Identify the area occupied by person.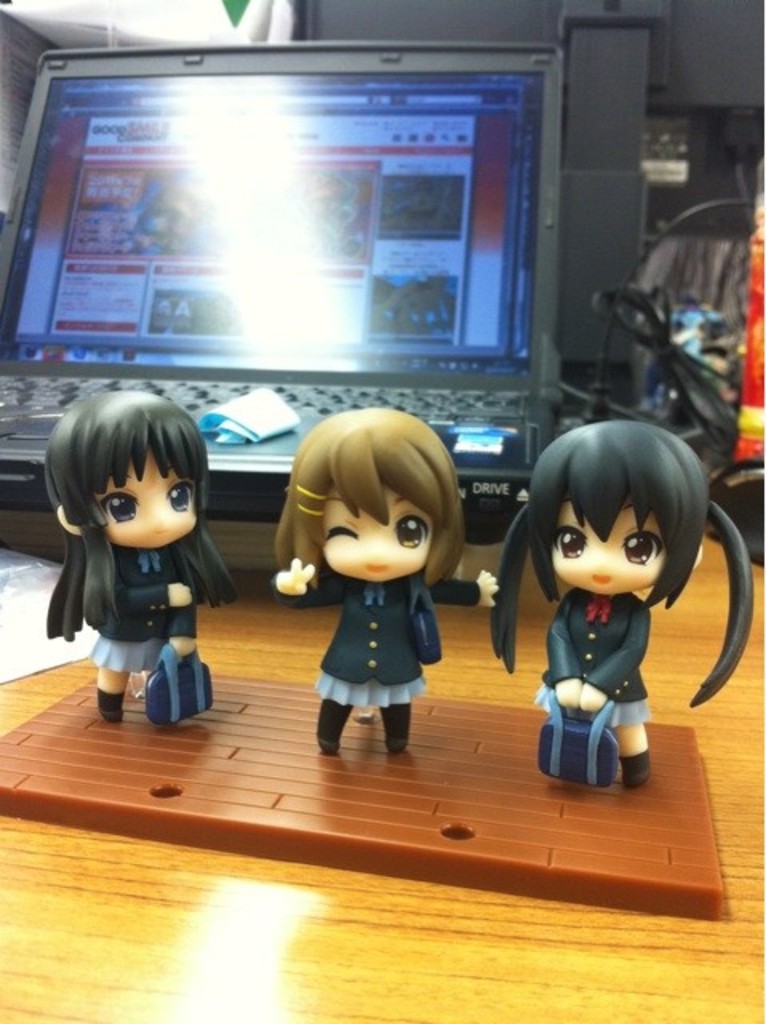
Area: detection(488, 418, 753, 792).
